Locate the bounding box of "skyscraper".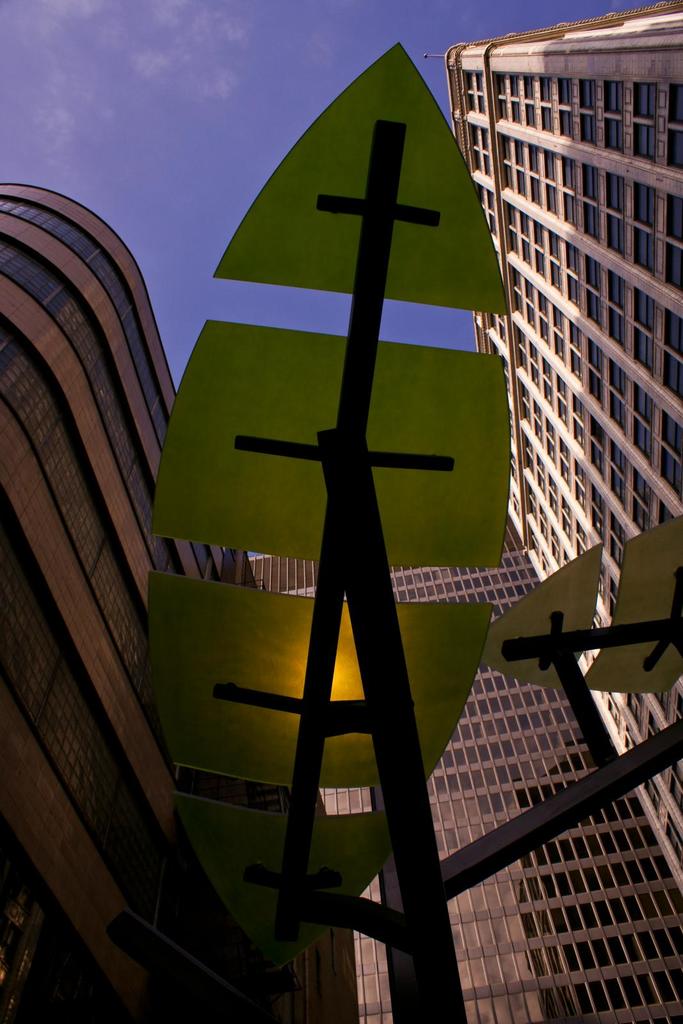
Bounding box: (left=0, top=178, right=360, bottom=1023).
